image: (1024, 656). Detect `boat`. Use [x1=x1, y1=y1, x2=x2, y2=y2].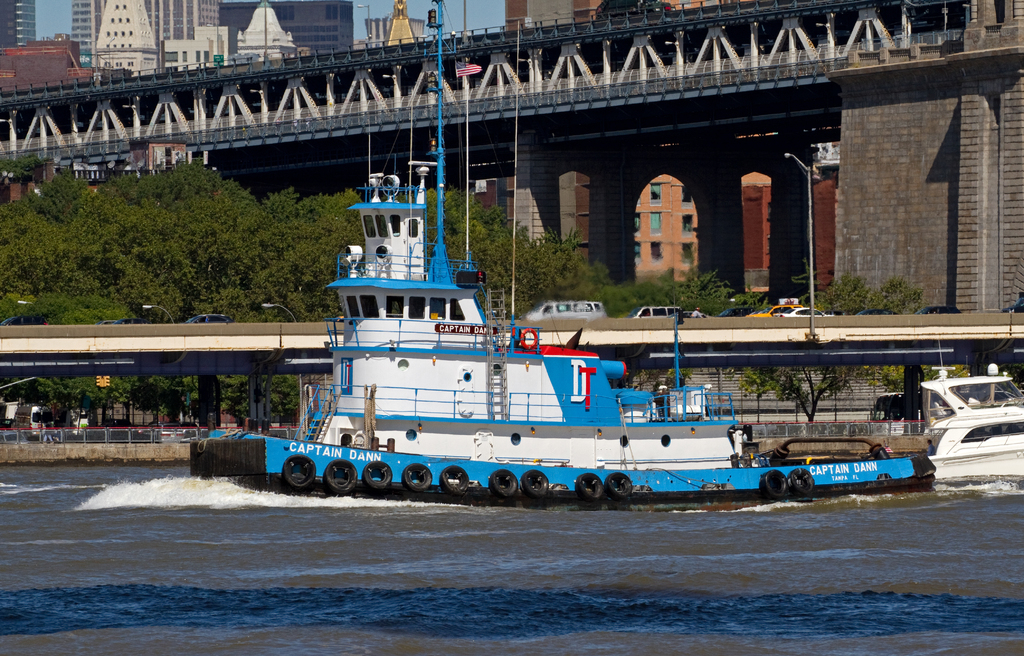
[x1=915, y1=365, x2=1023, y2=487].
